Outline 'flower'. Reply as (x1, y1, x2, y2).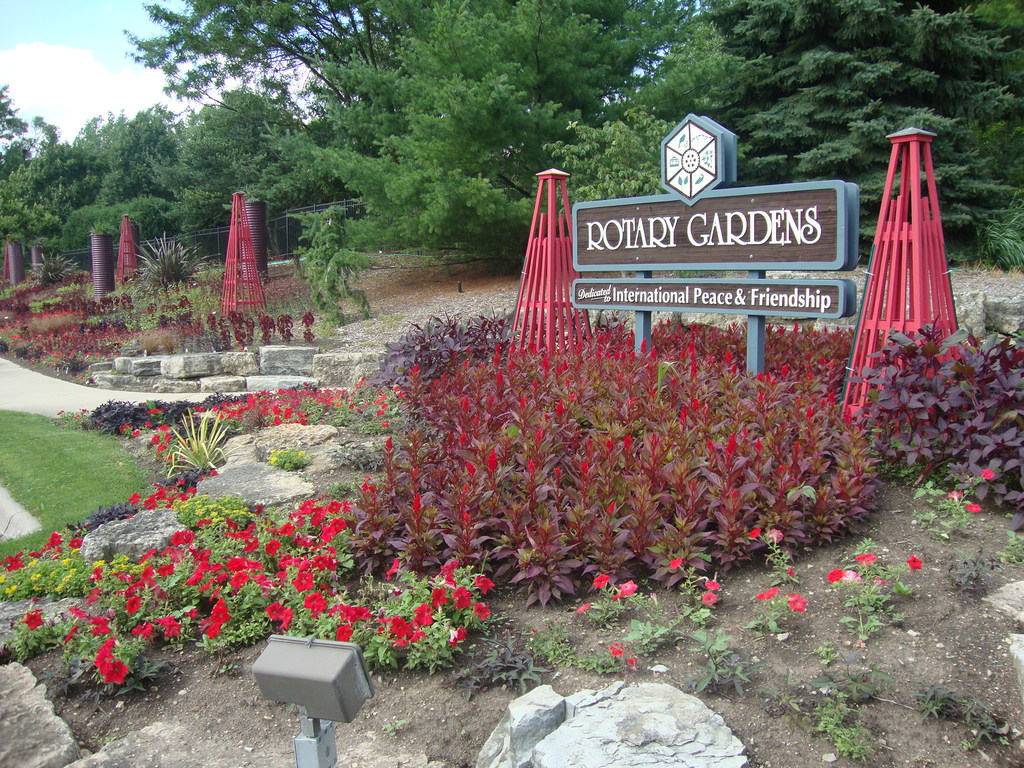
(769, 527, 785, 545).
